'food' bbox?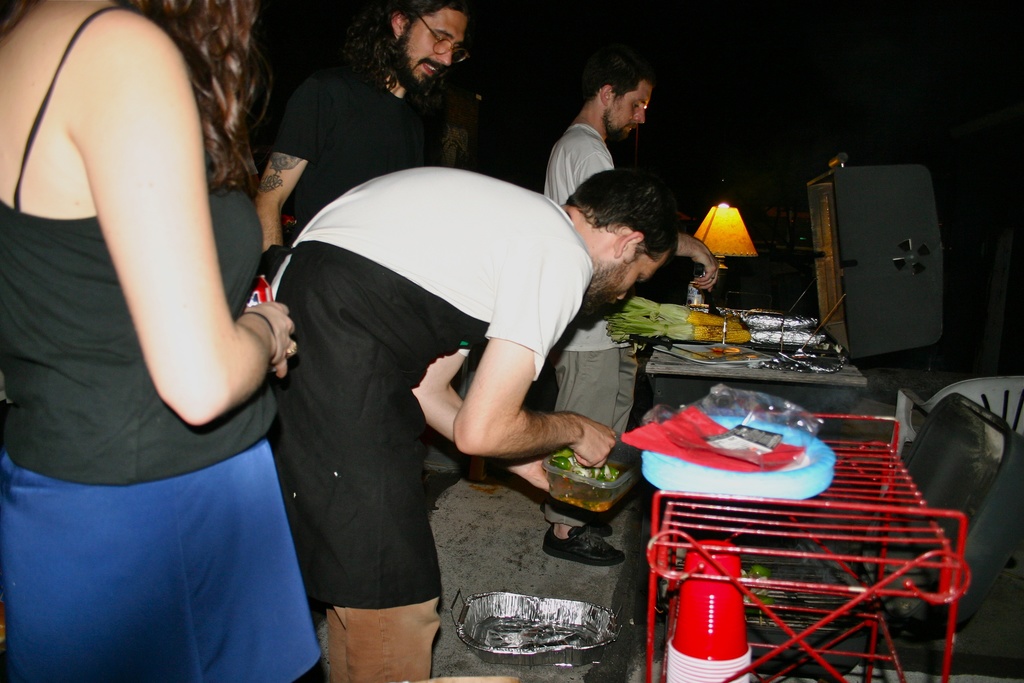
(604, 312, 752, 354)
